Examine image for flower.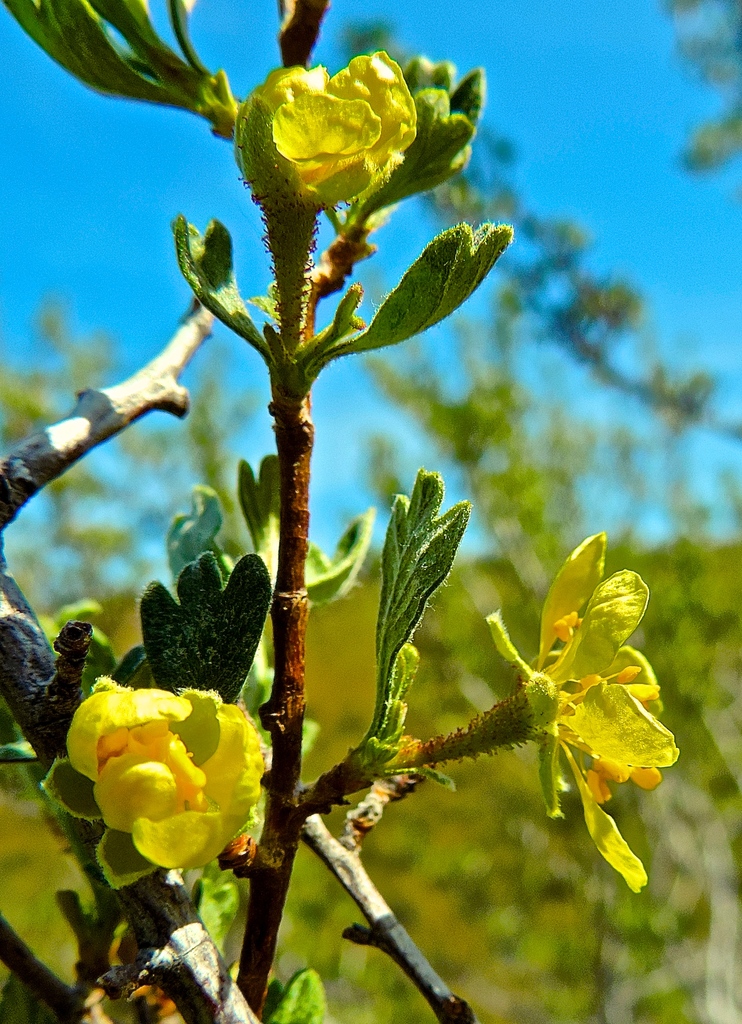
Examination result: rect(233, 50, 417, 214).
